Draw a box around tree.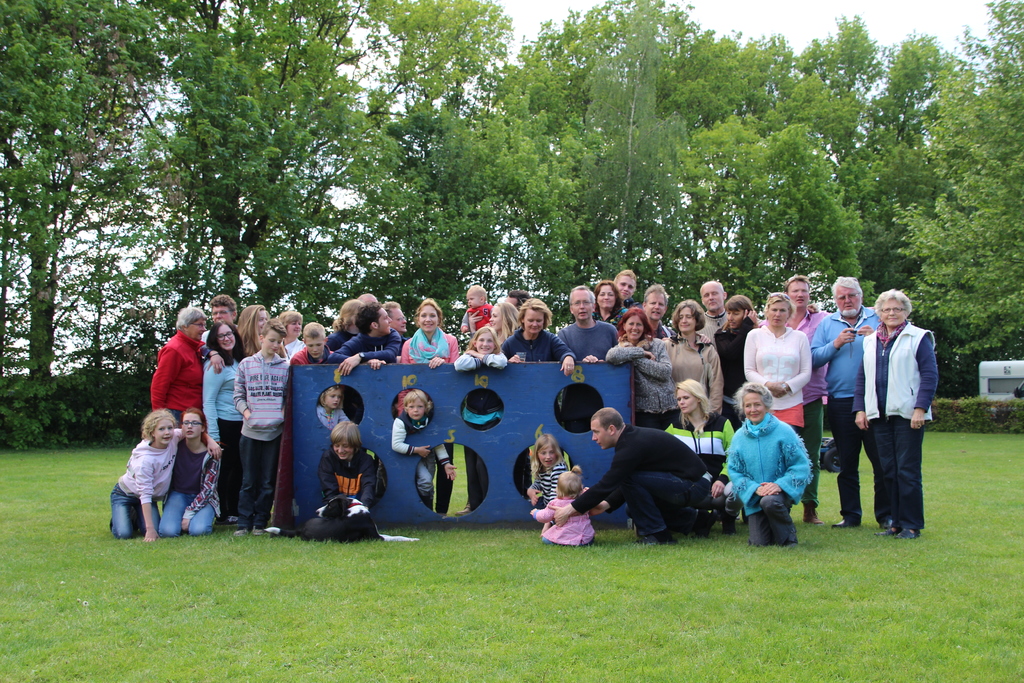
{"left": 895, "top": 58, "right": 1023, "bottom": 365}.
